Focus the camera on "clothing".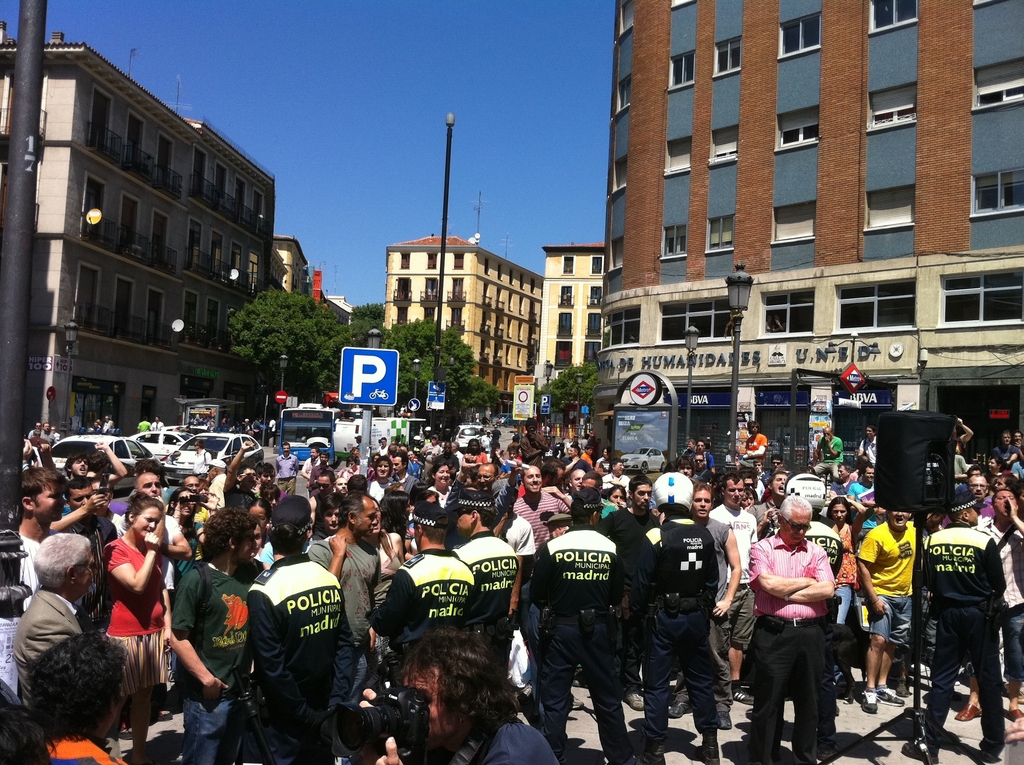
Focus region: bbox=(745, 536, 842, 753).
